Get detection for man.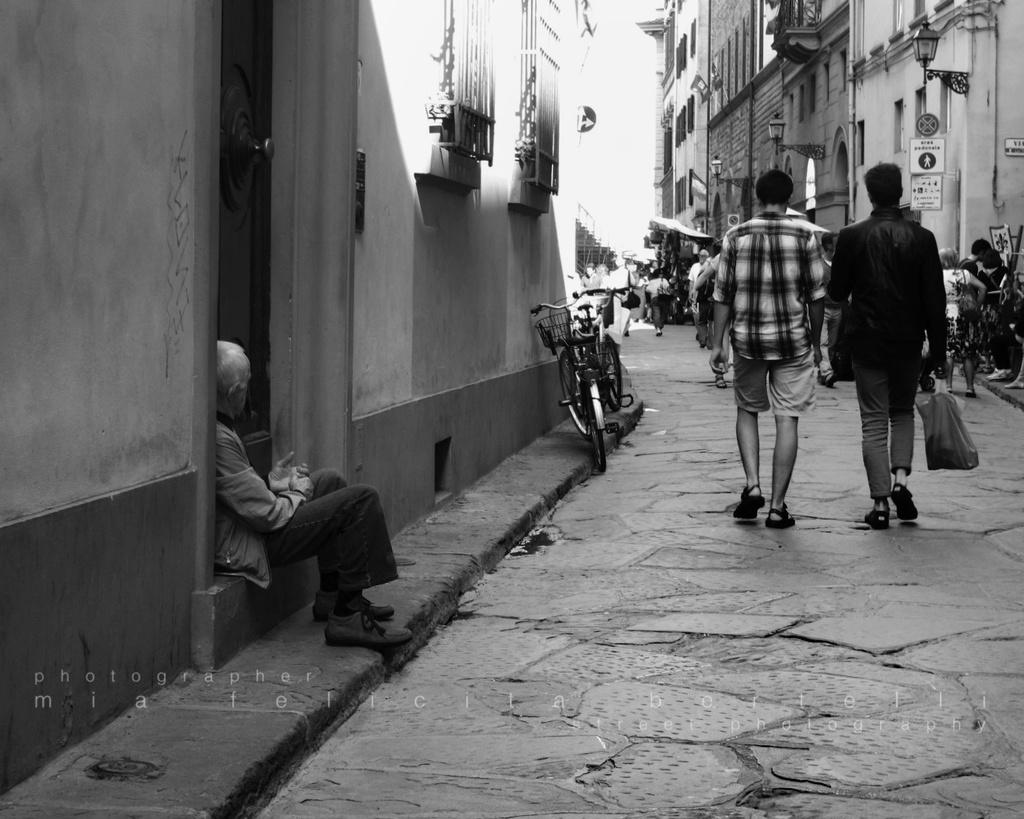
Detection: bbox=(712, 158, 828, 532).
